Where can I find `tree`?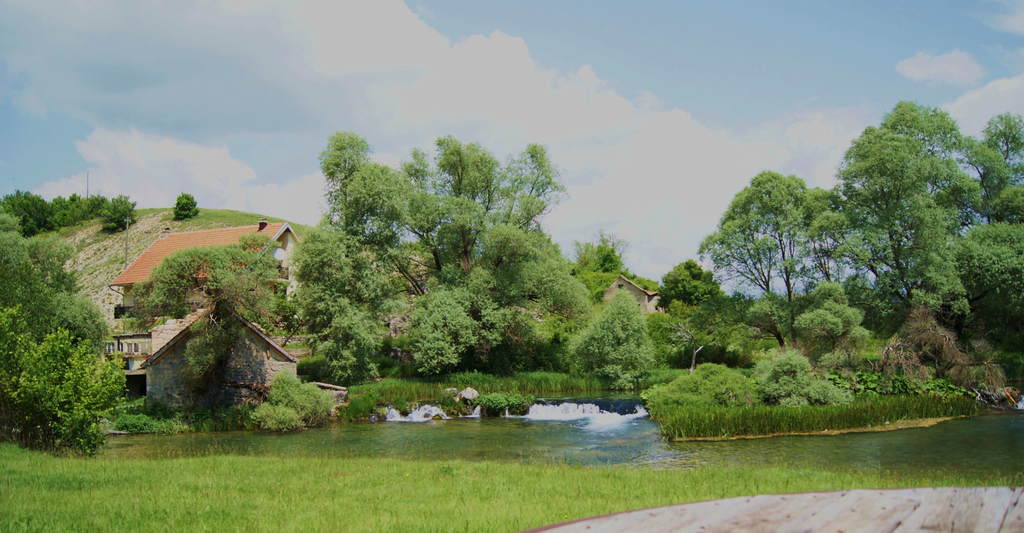
You can find it at (left=792, top=279, right=860, bottom=366).
